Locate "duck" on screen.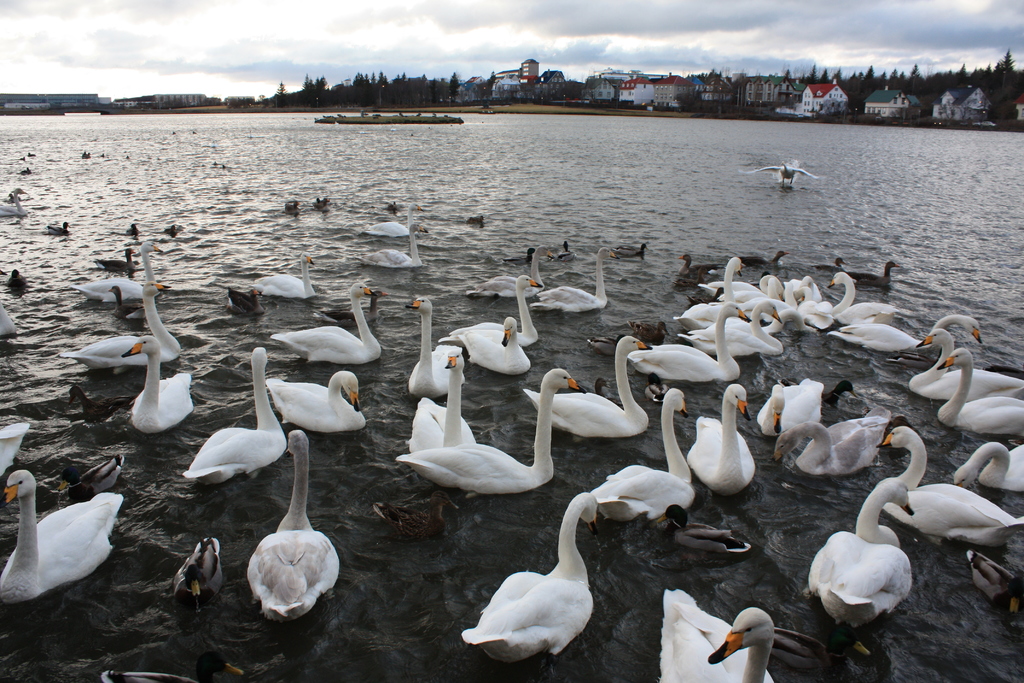
On screen at x1=249, y1=249, x2=317, y2=304.
